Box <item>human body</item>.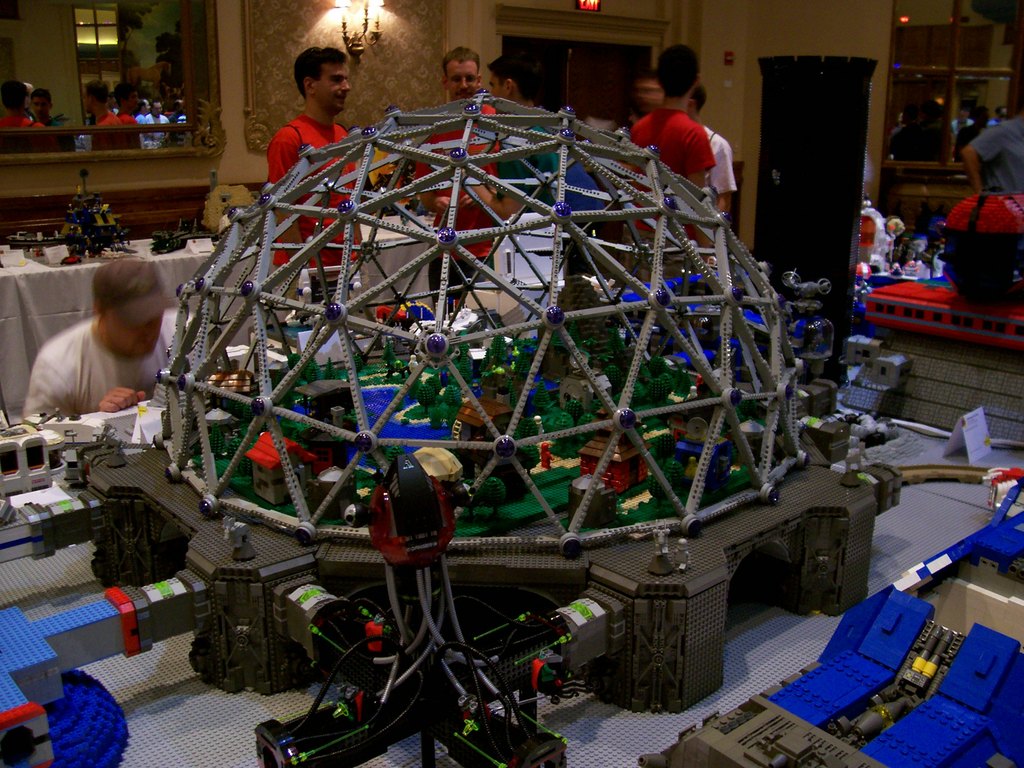
(left=264, top=103, right=369, bottom=314).
